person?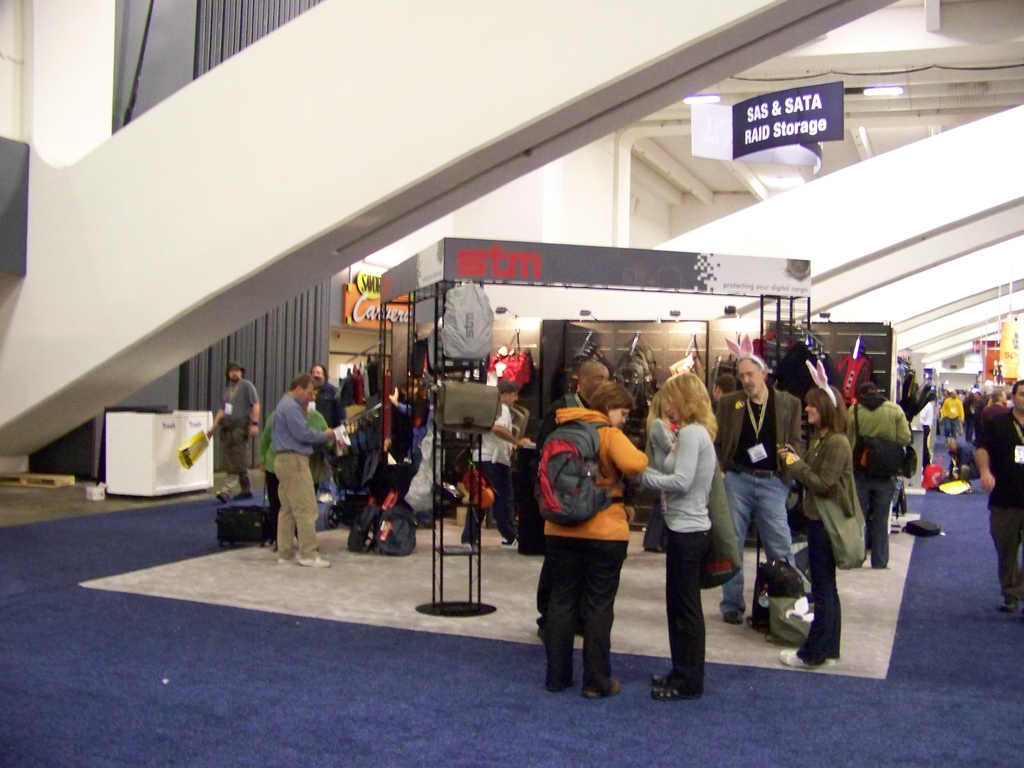
(271,376,337,570)
